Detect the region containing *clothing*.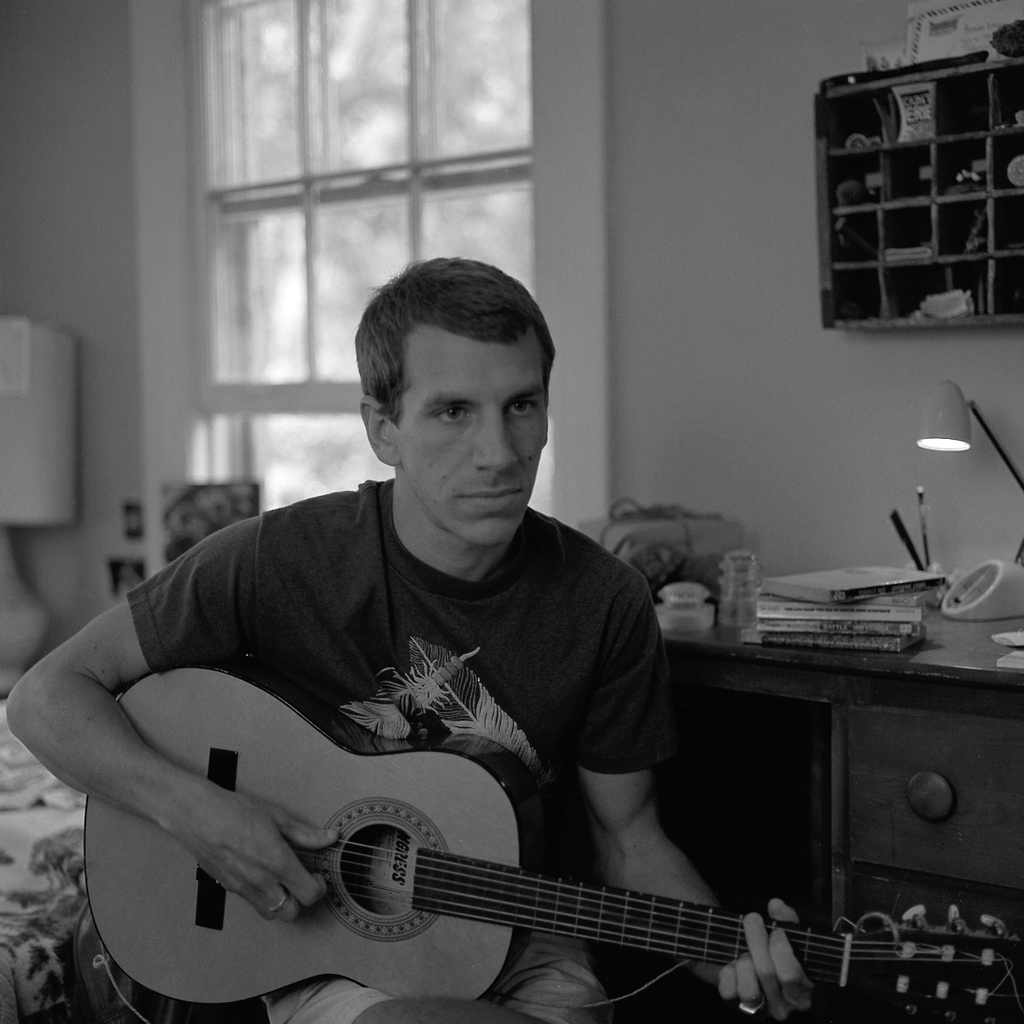
[87,426,763,976].
